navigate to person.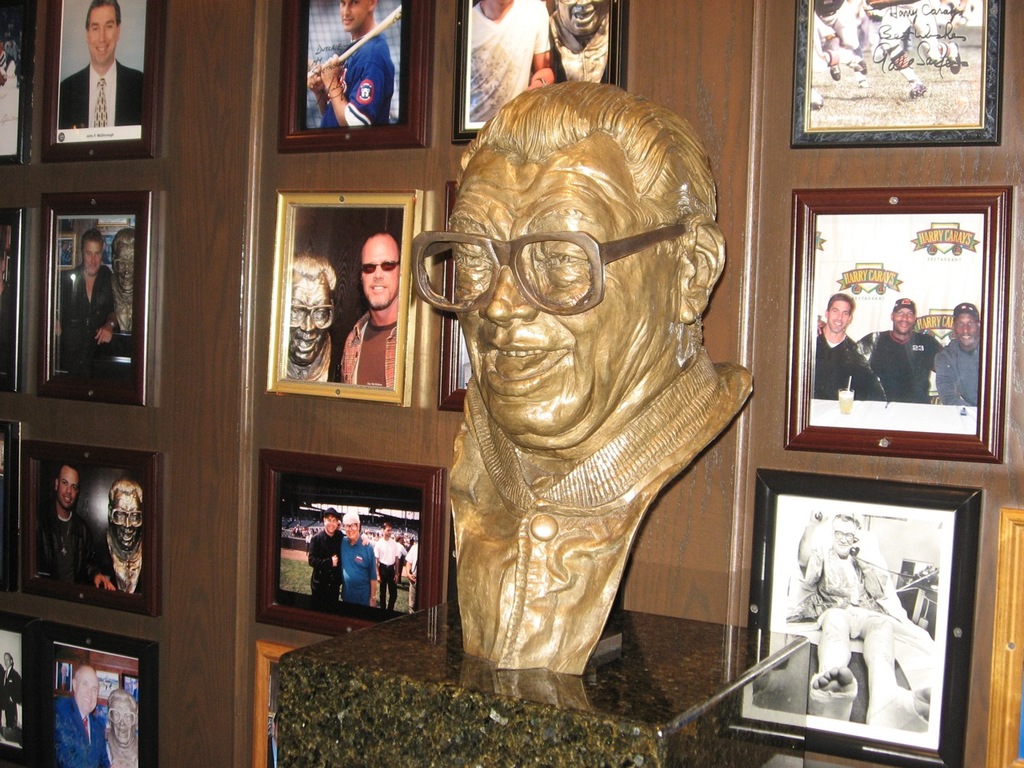
Navigation target: box=[58, 15, 123, 144].
